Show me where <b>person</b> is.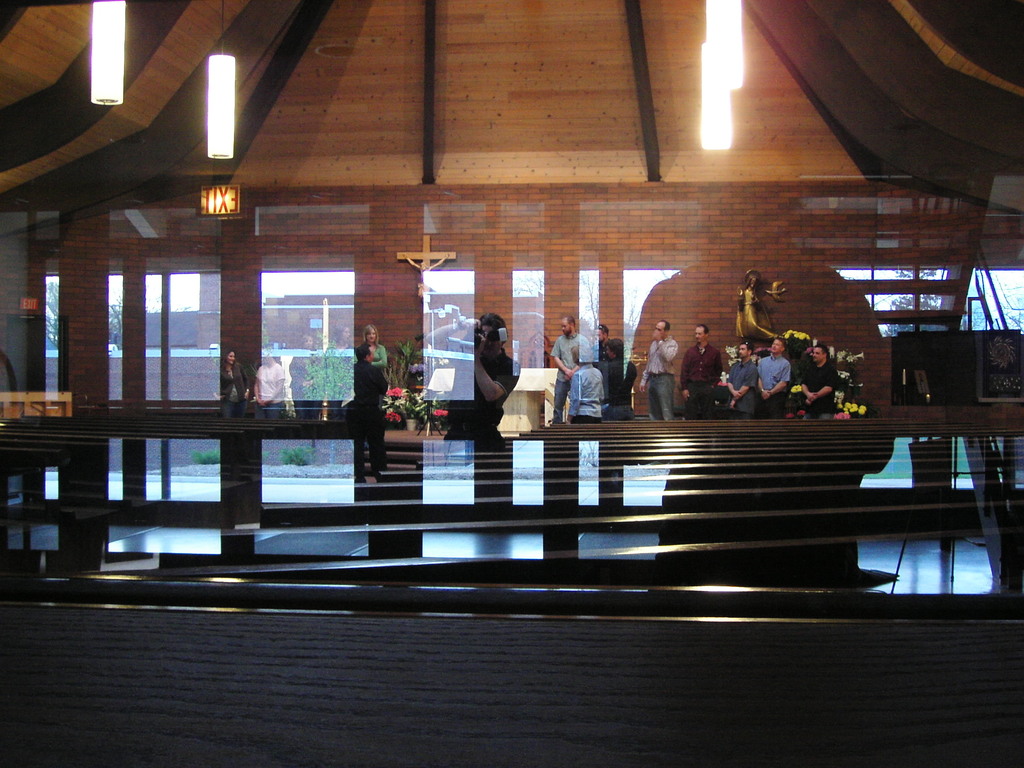
<b>person</b> is at 639 320 676 420.
